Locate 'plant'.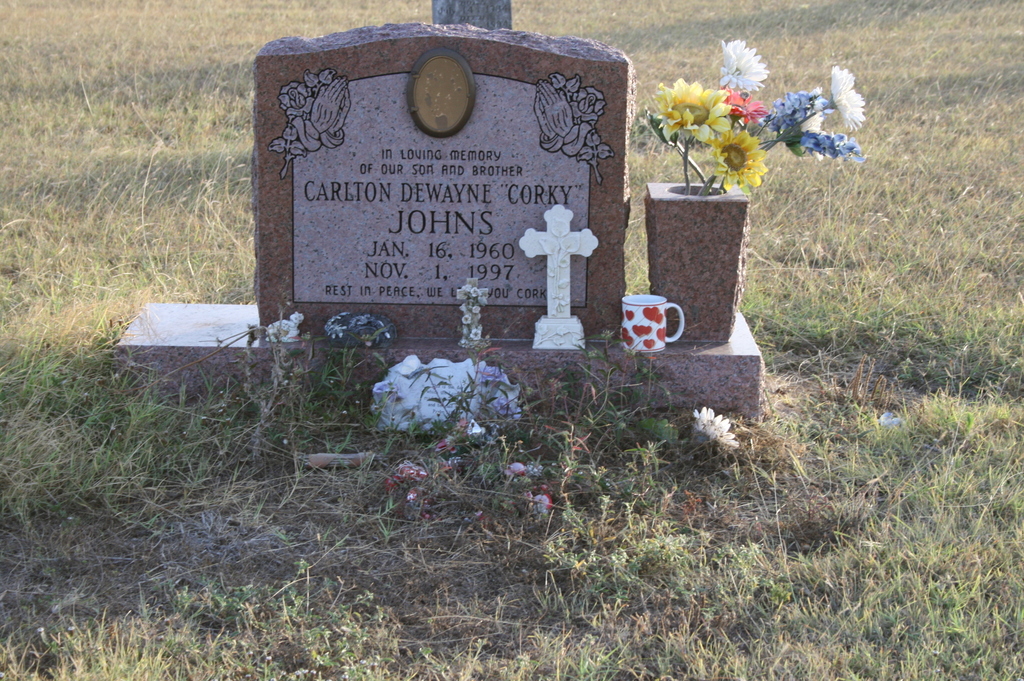
Bounding box: {"left": 590, "top": 348, "right": 701, "bottom": 456}.
